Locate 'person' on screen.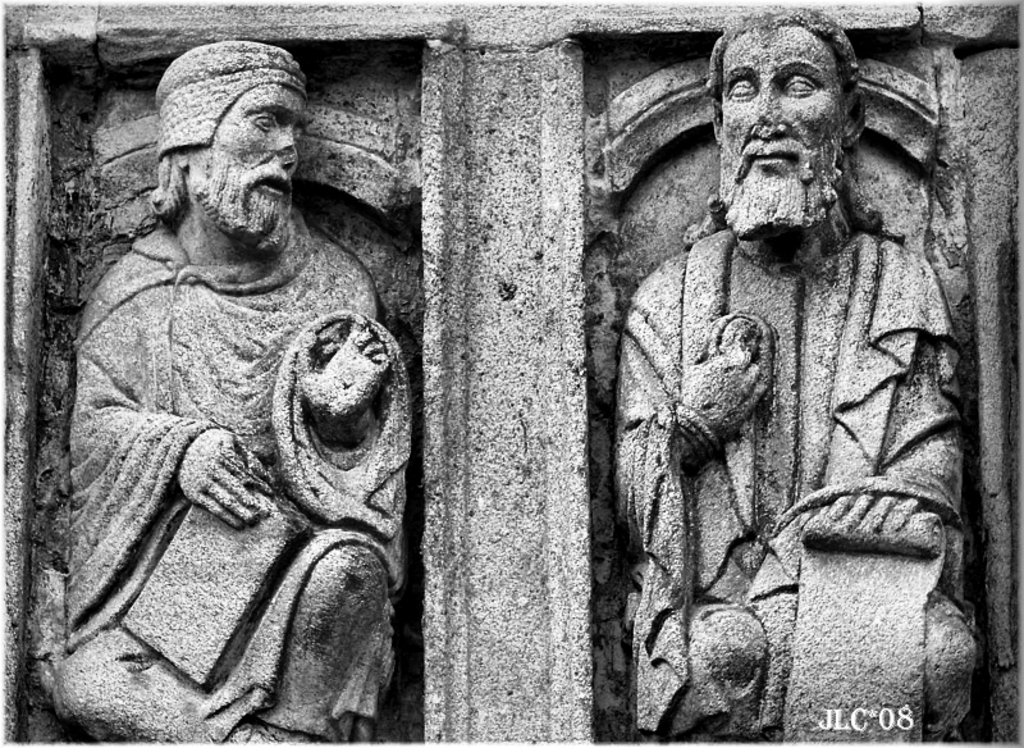
On screen at pyautogui.locateOnScreen(534, 0, 983, 747).
